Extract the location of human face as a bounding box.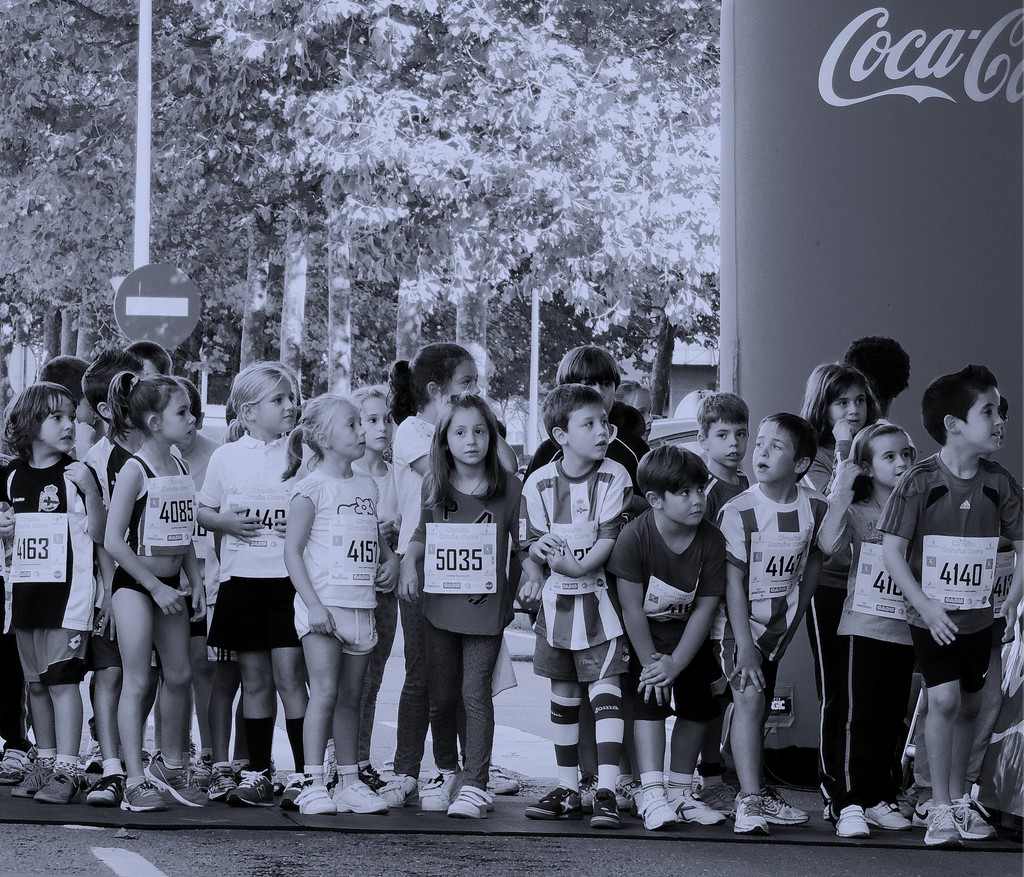
[868, 436, 913, 487].
